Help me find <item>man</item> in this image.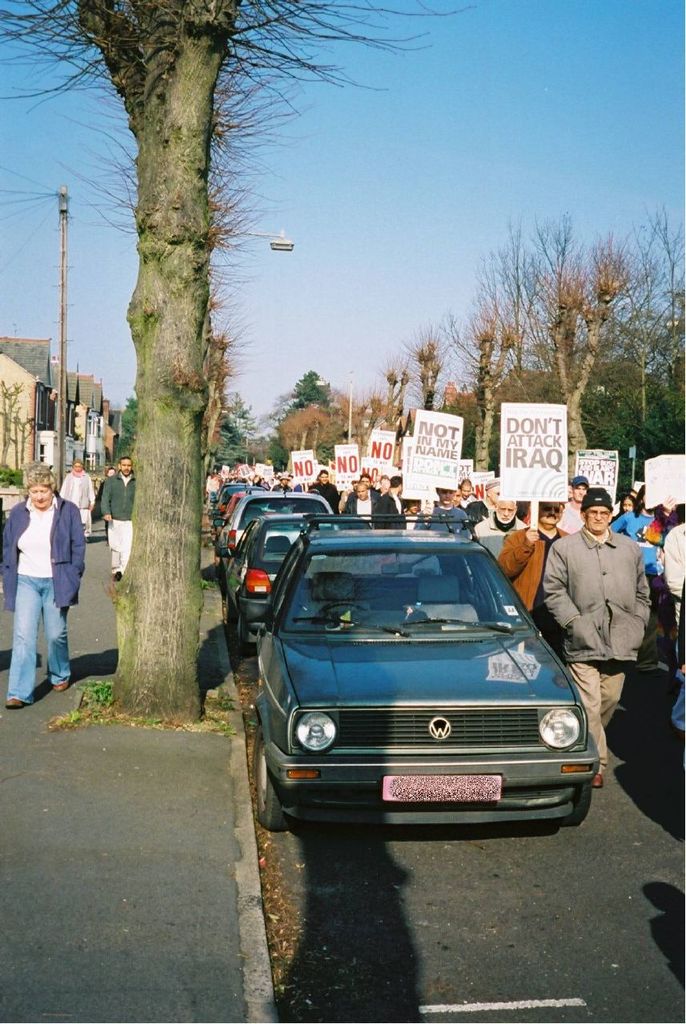
Found it: [x1=386, y1=477, x2=406, y2=530].
